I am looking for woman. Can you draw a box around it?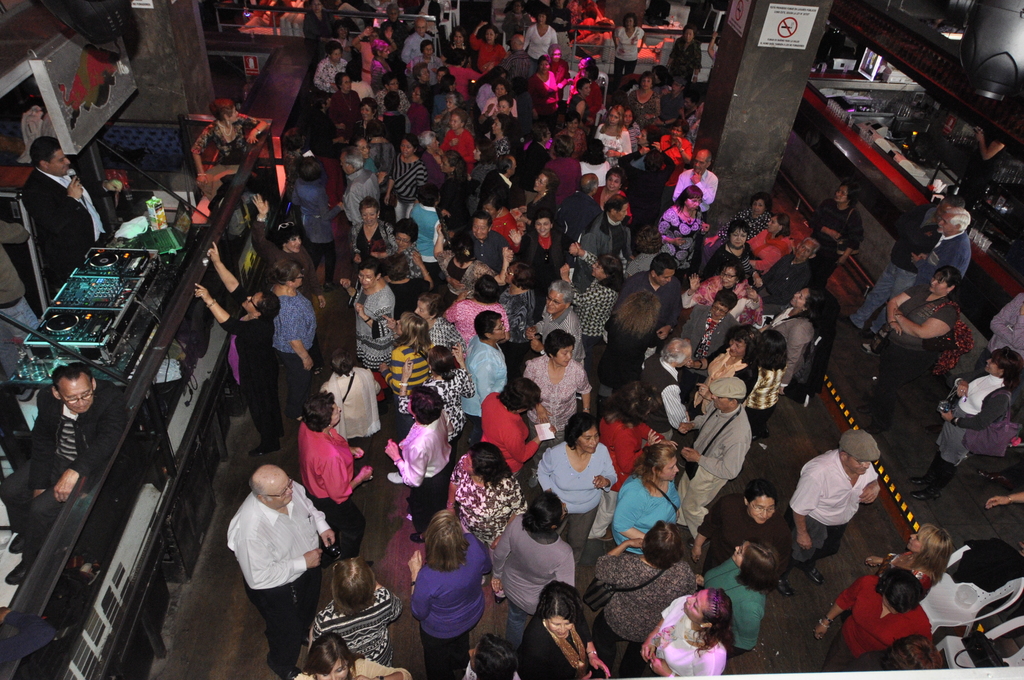
Sure, the bounding box is bbox=[875, 271, 963, 439].
